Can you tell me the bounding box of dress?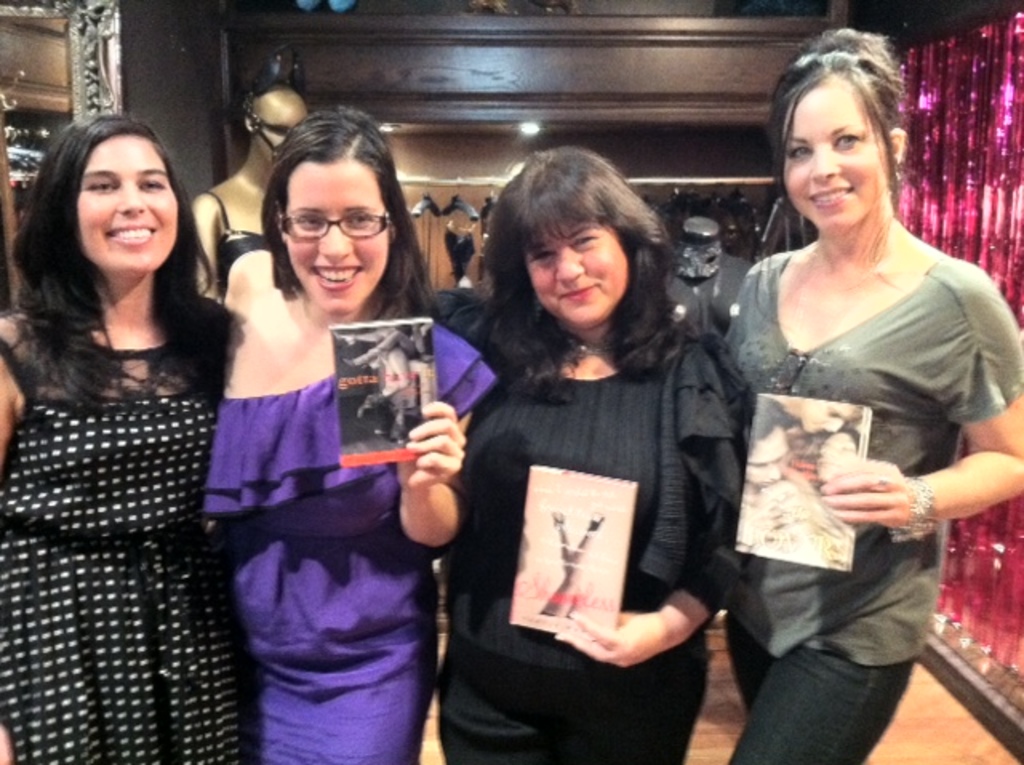
[left=434, top=298, right=763, bottom=763].
